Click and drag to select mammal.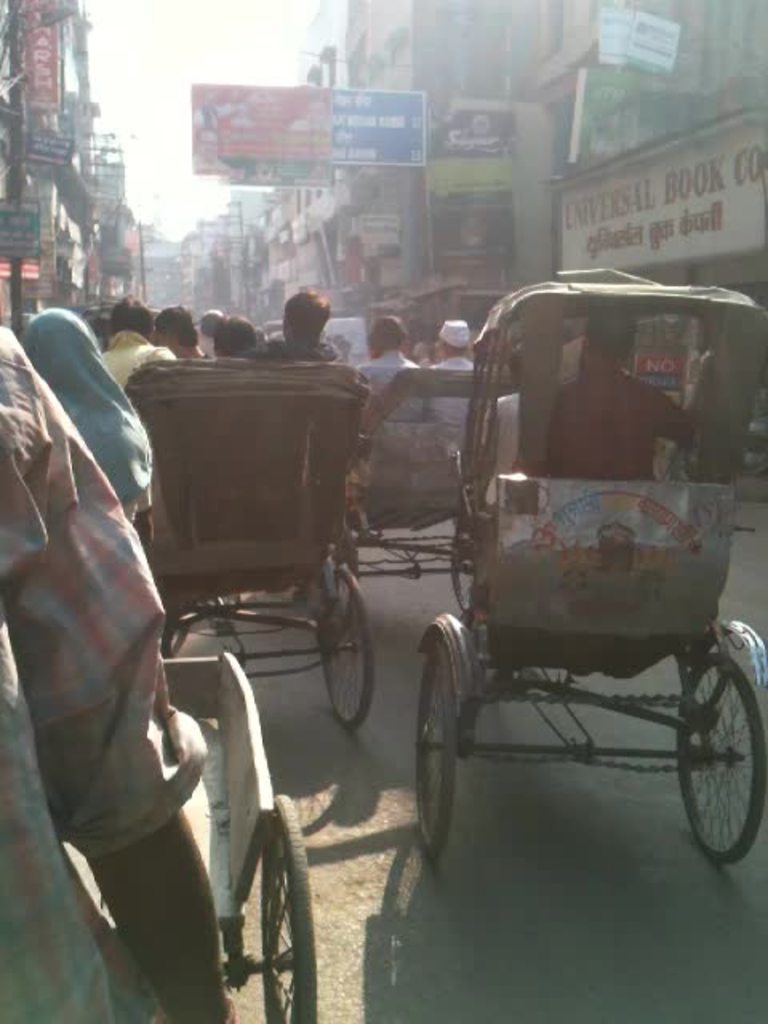
Selection: bbox(533, 307, 691, 472).
